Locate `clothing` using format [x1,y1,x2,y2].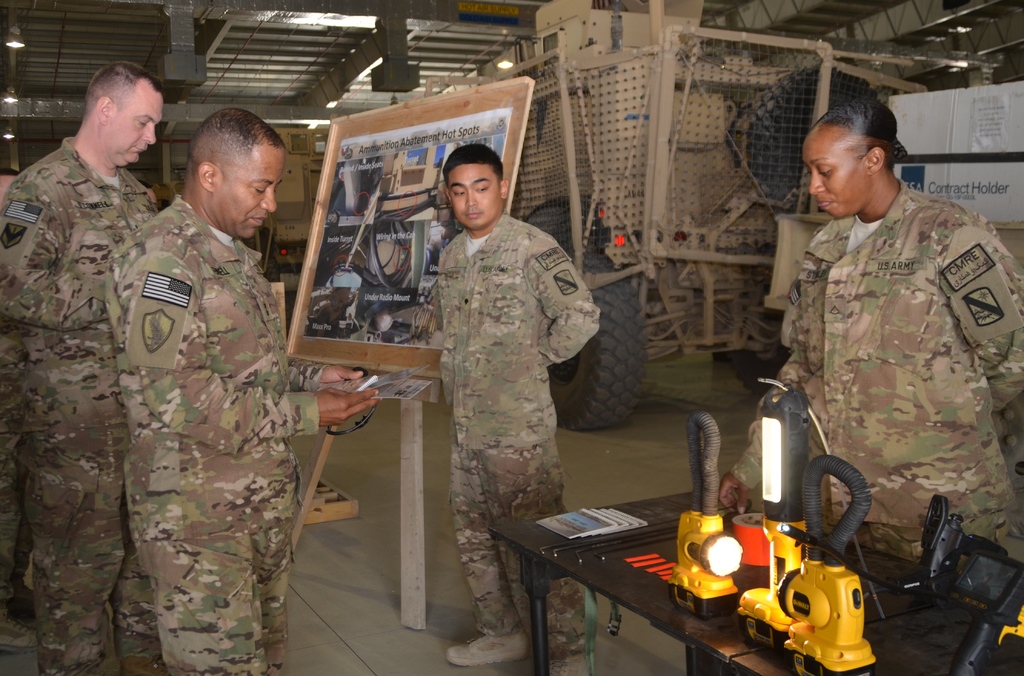
[109,196,343,675].
